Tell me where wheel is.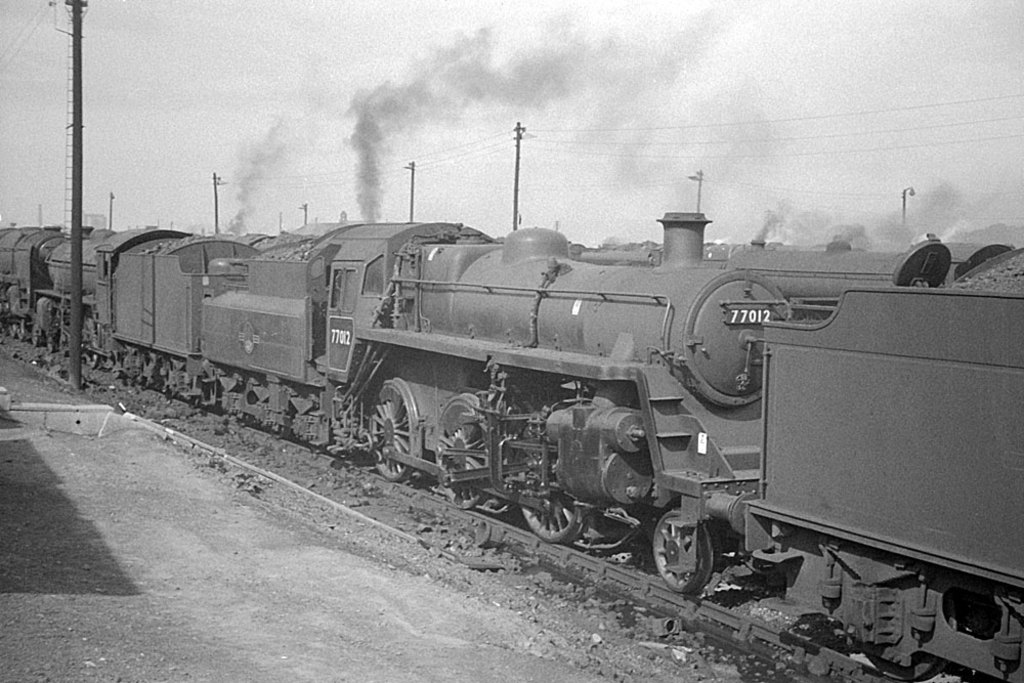
wheel is at box(864, 606, 955, 682).
